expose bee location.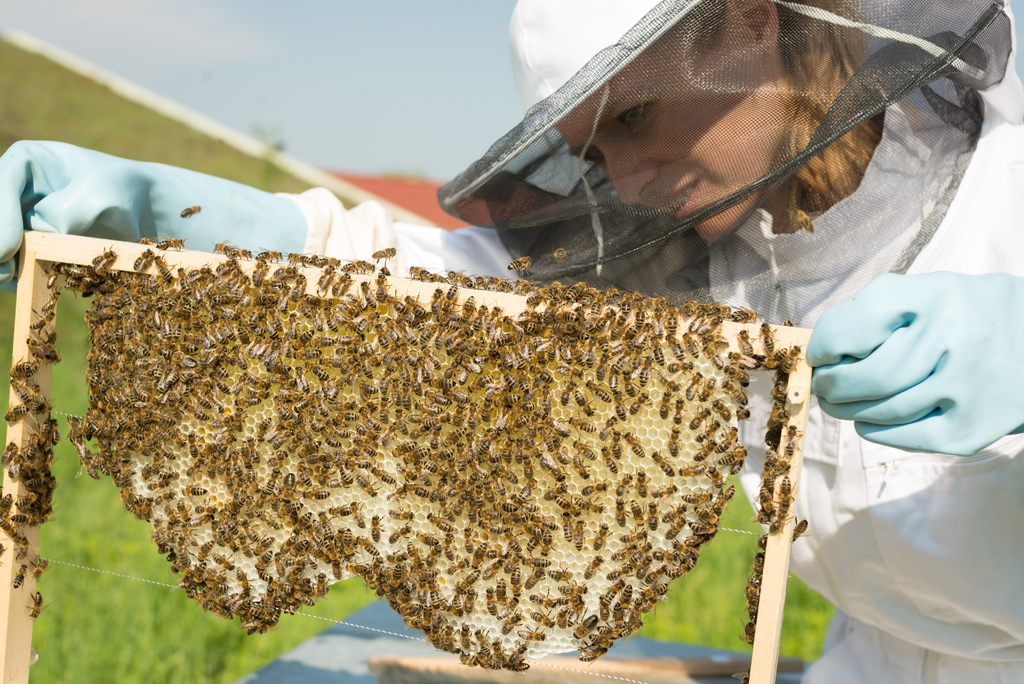
Exposed at select_region(582, 557, 606, 579).
